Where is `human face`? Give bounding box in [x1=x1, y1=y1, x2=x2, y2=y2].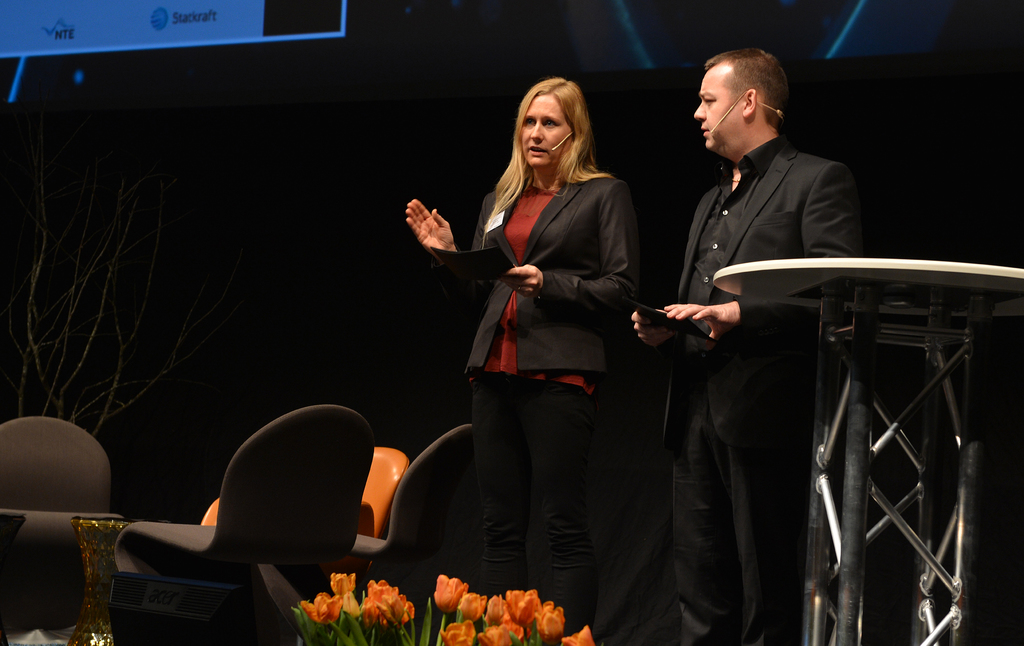
[x1=687, y1=60, x2=749, y2=147].
